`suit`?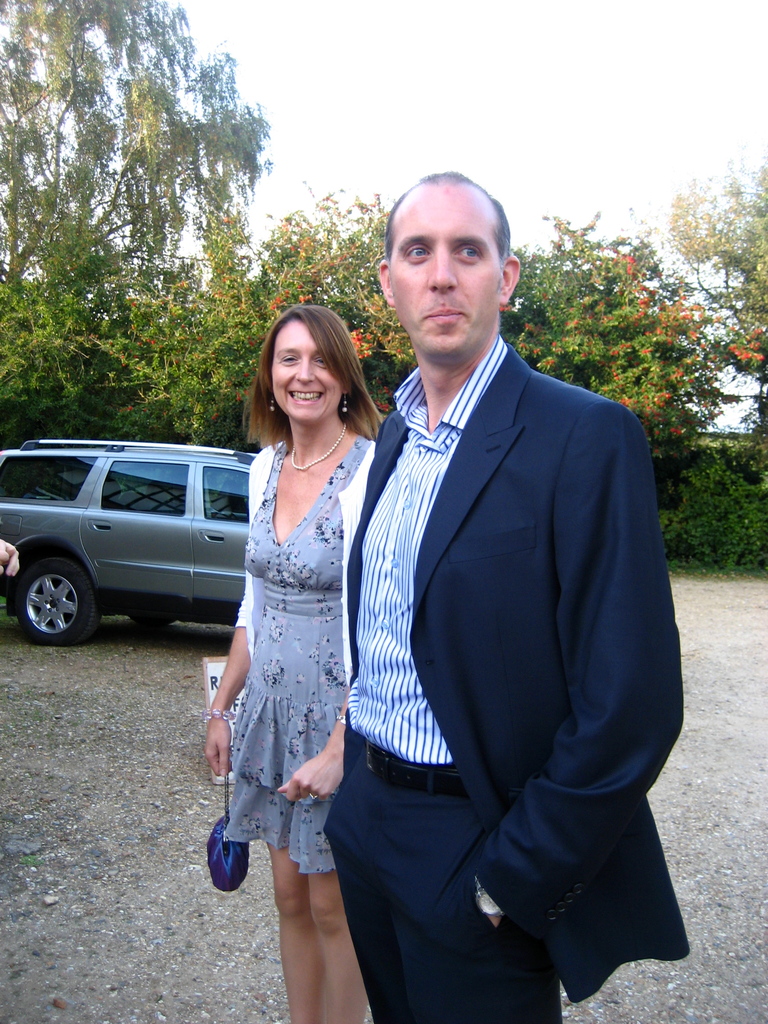
locate(339, 161, 685, 1012)
